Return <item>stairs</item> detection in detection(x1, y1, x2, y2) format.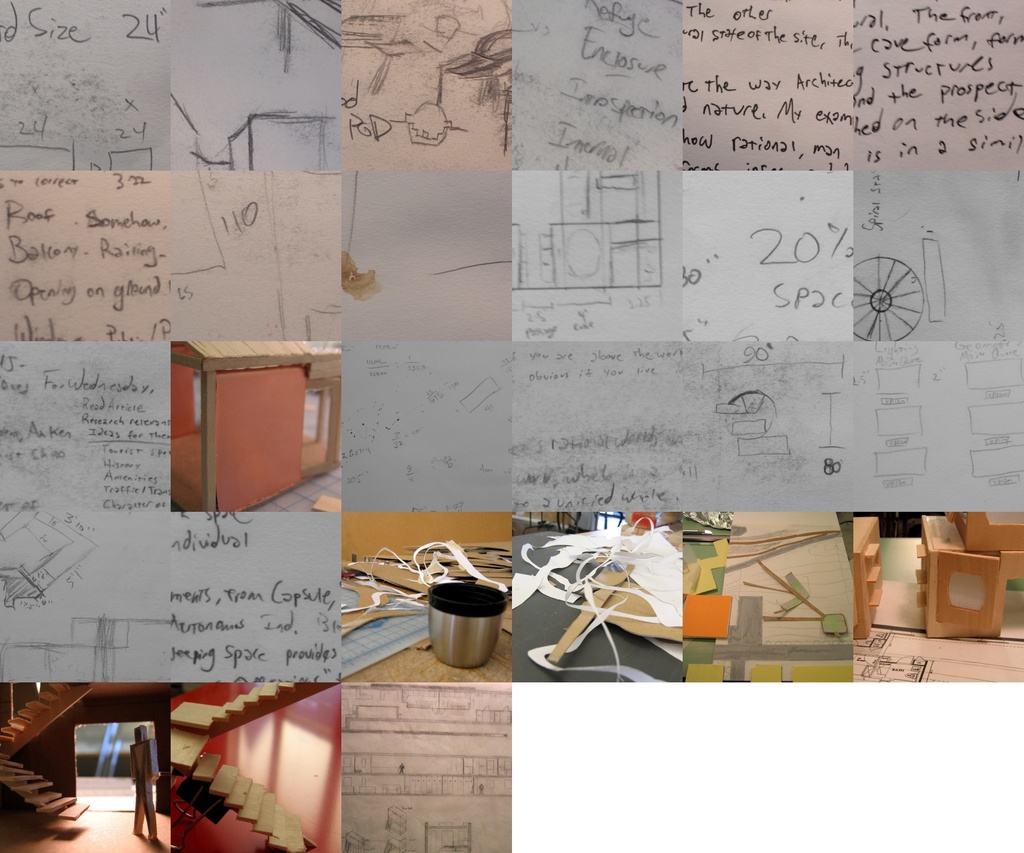
detection(170, 682, 340, 852).
